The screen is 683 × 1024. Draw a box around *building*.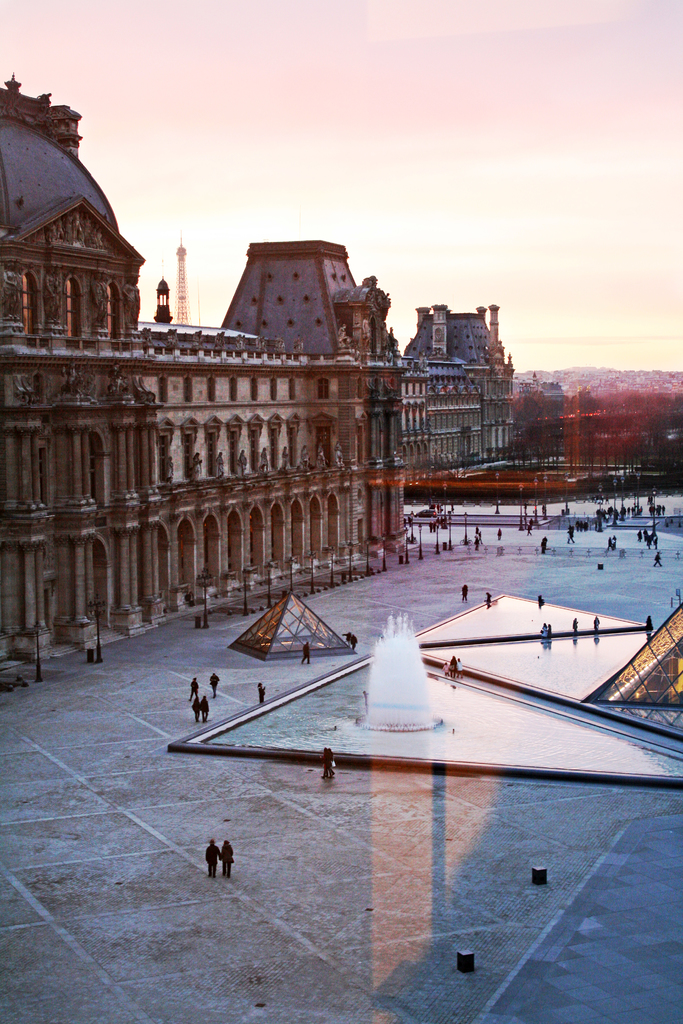
bbox(0, 74, 399, 699).
